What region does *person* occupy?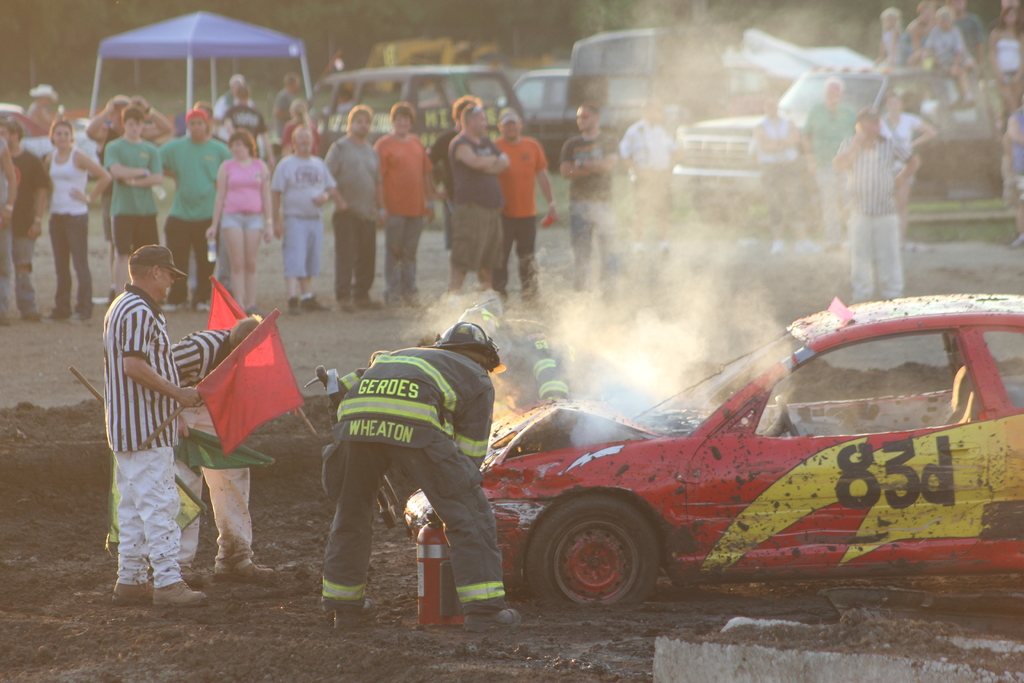
region(954, 0, 990, 69).
